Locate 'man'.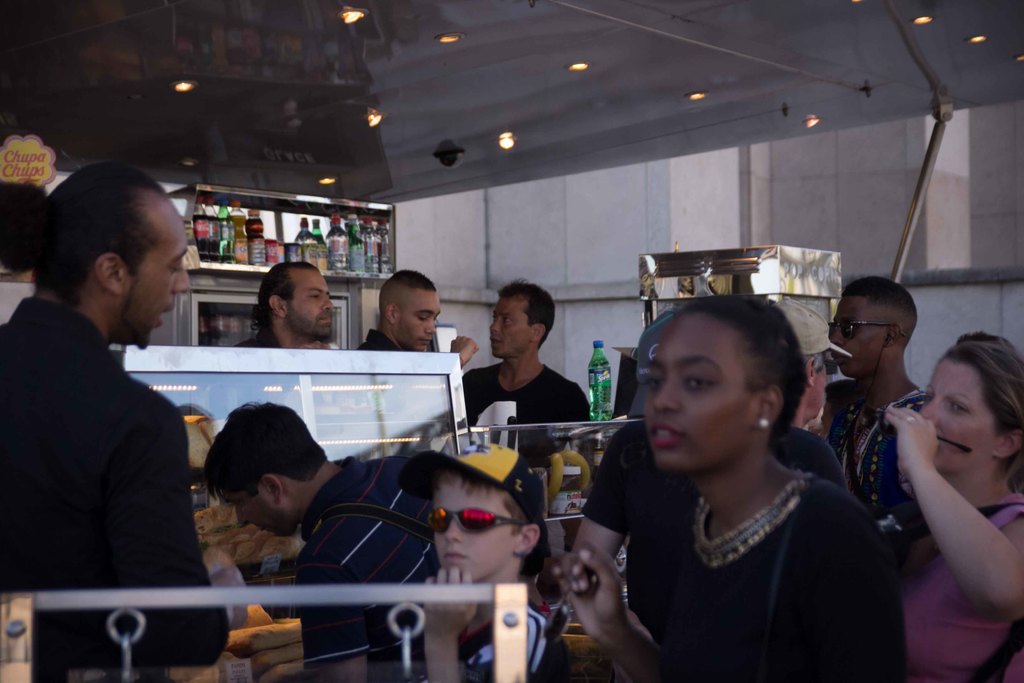
Bounding box: x1=464 y1=279 x2=589 y2=579.
